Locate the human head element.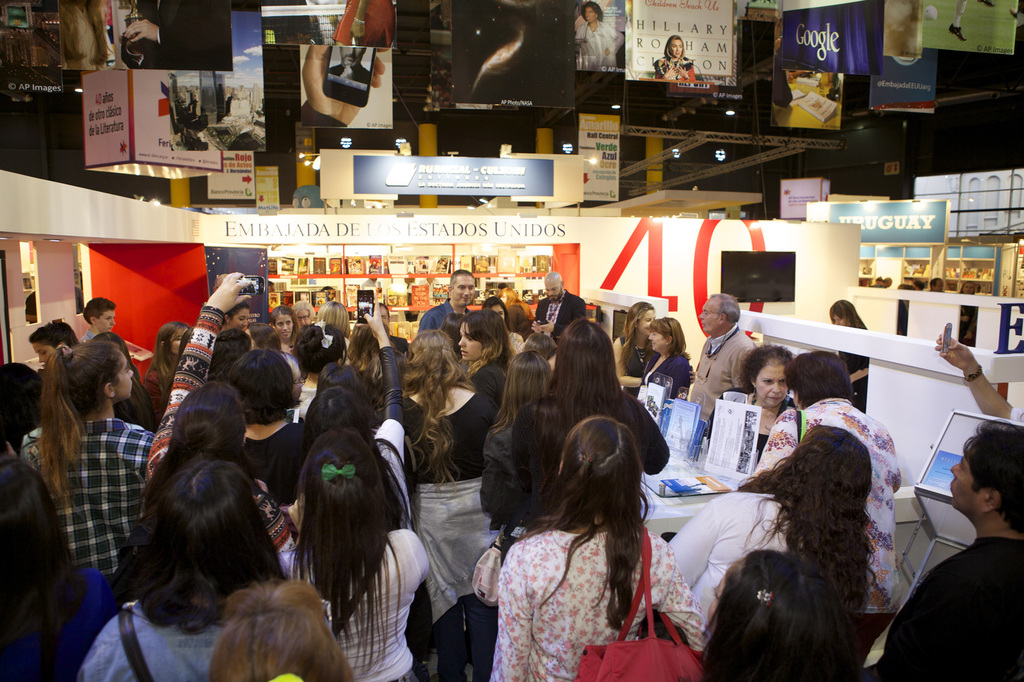
Element bbox: {"x1": 317, "y1": 299, "x2": 349, "y2": 334}.
